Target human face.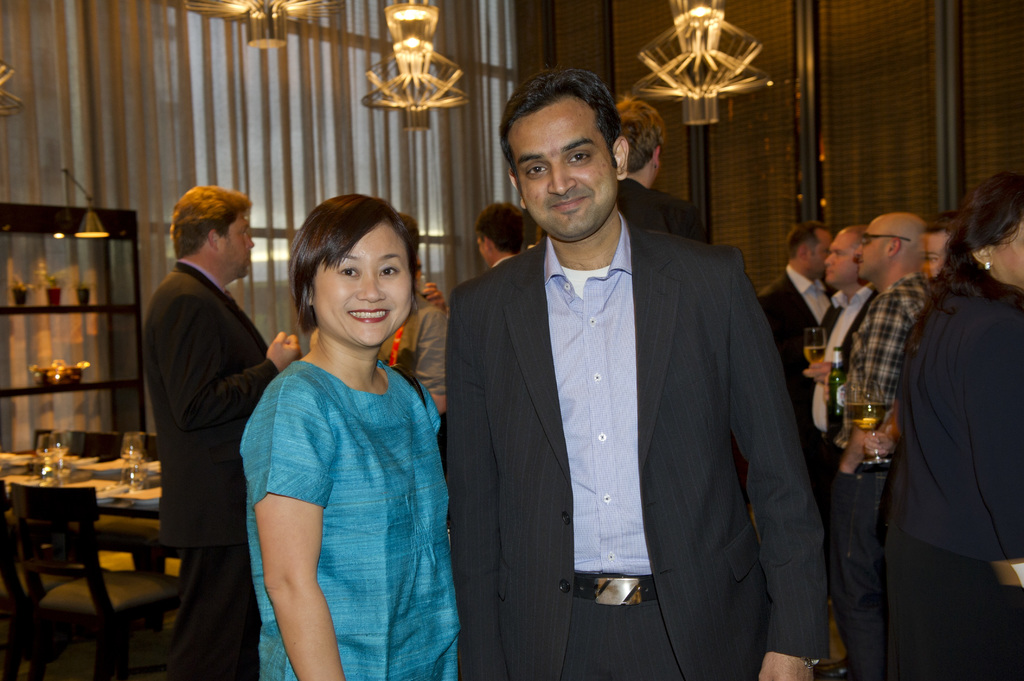
Target region: [849,221,884,282].
